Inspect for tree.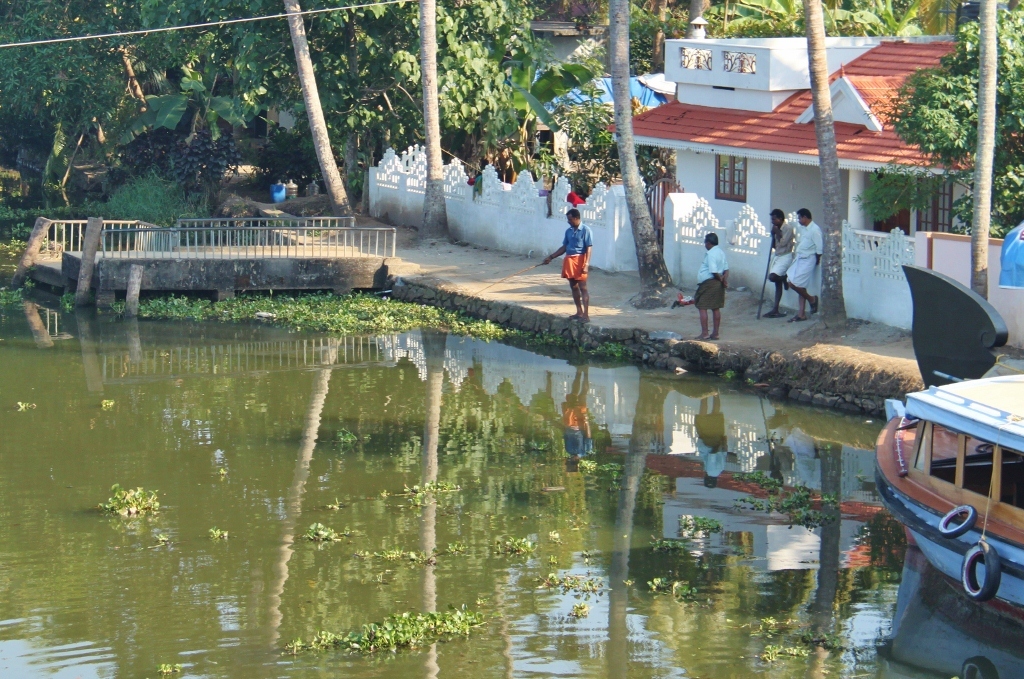
Inspection: bbox=[602, 0, 680, 303].
